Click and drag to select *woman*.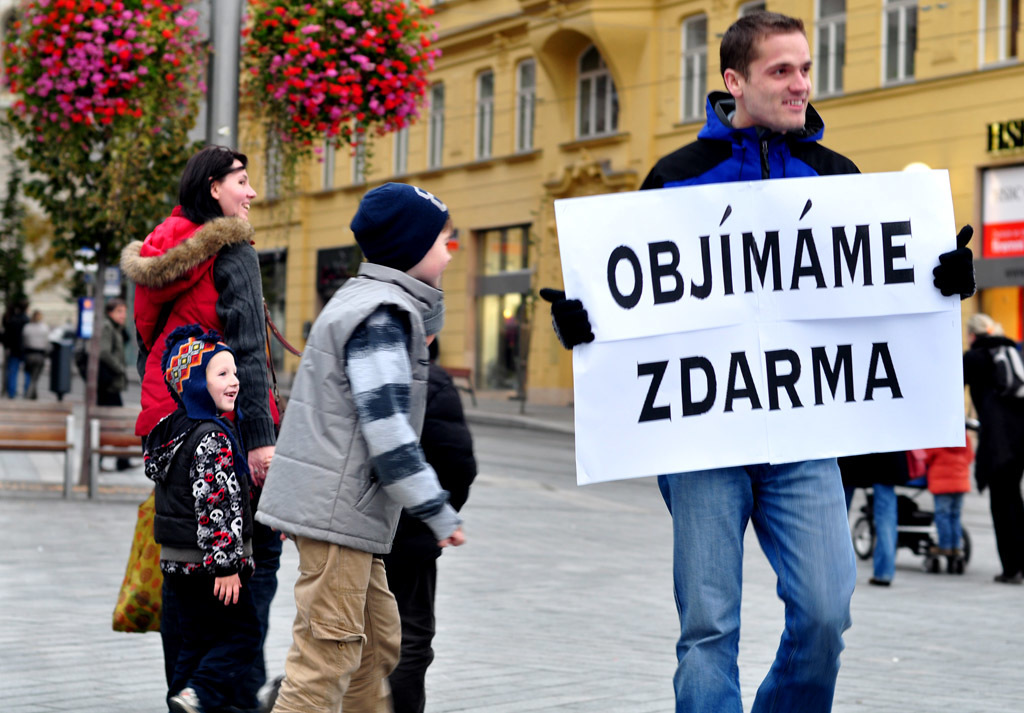
Selection: [left=116, top=138, right=279, bottom=699].
